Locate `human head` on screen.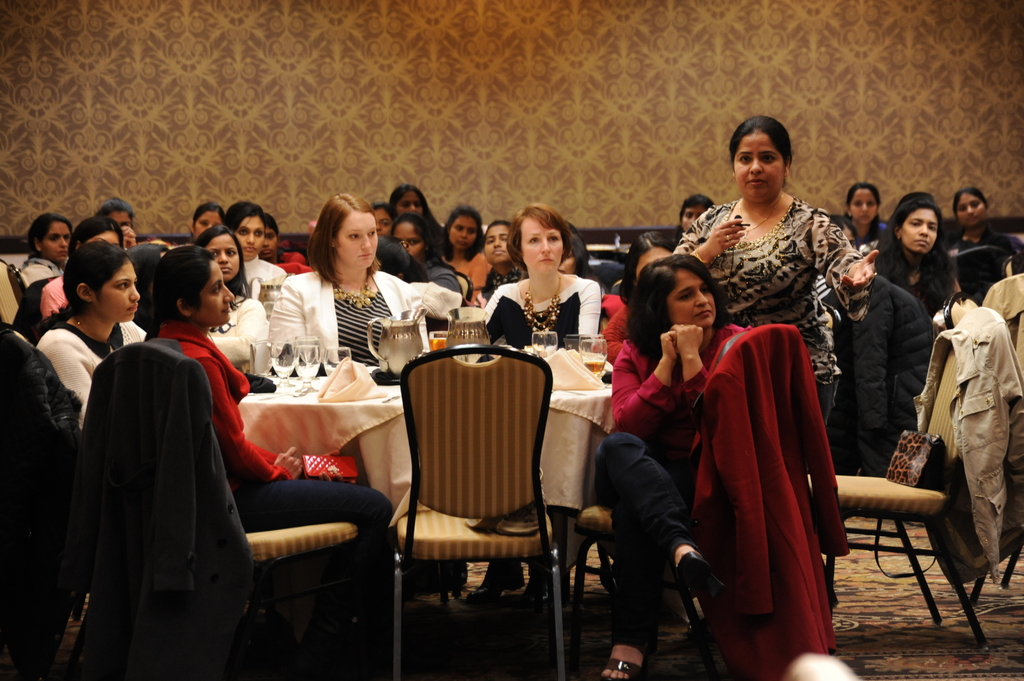
On screen at detection(59, 235, 143, 321).
